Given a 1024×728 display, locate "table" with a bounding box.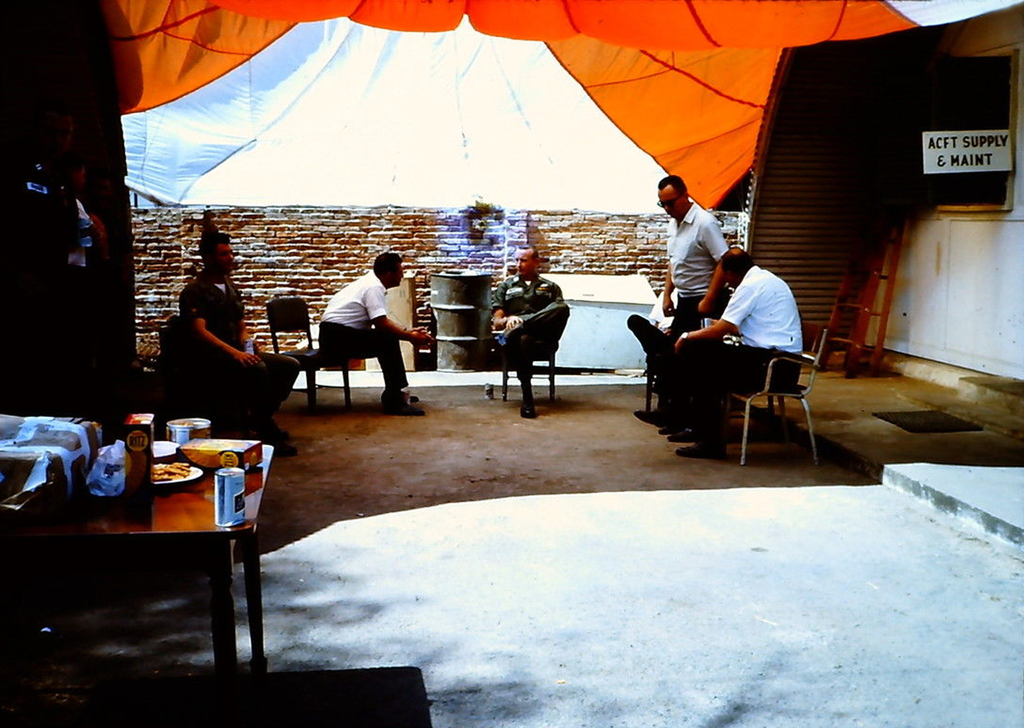
Located: detection(0, 669, 432, 727).
